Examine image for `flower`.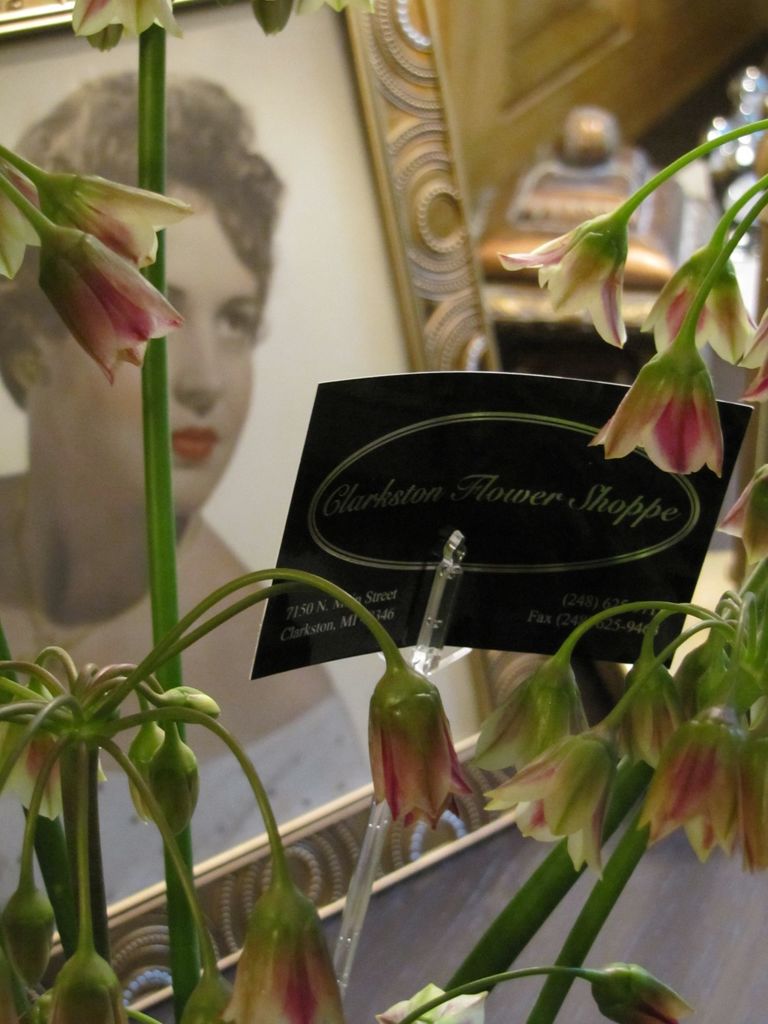
Examination result: rect(17, 132, 185, 387).
